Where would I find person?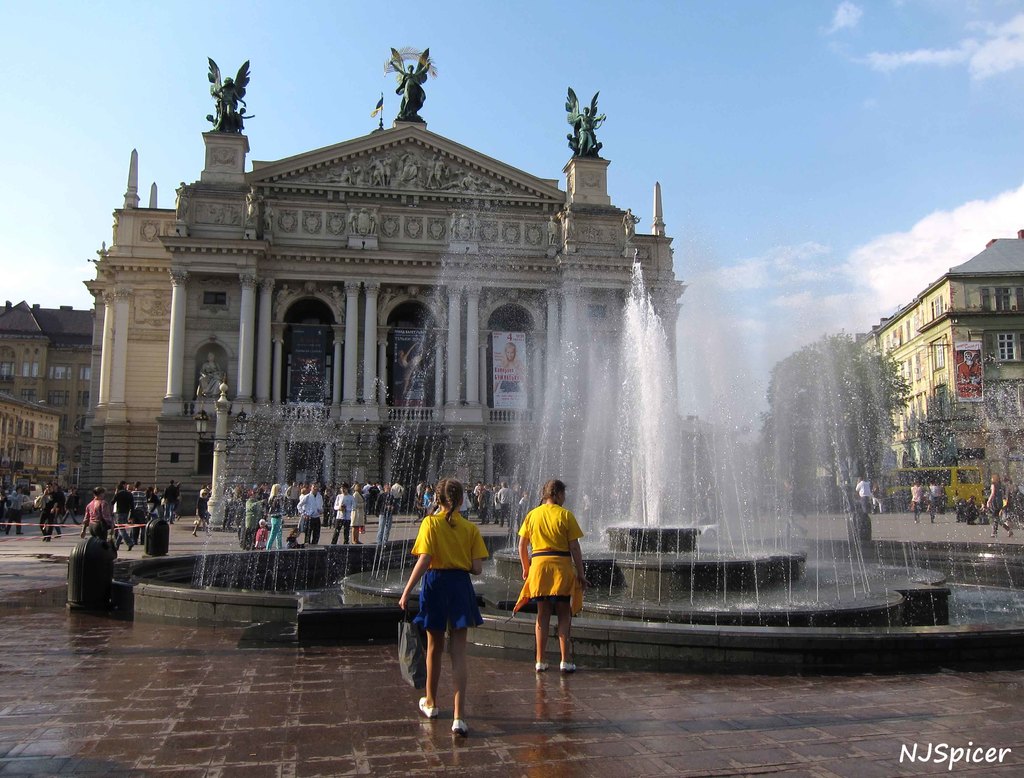
At bbox(397, 151, 418, 182).
